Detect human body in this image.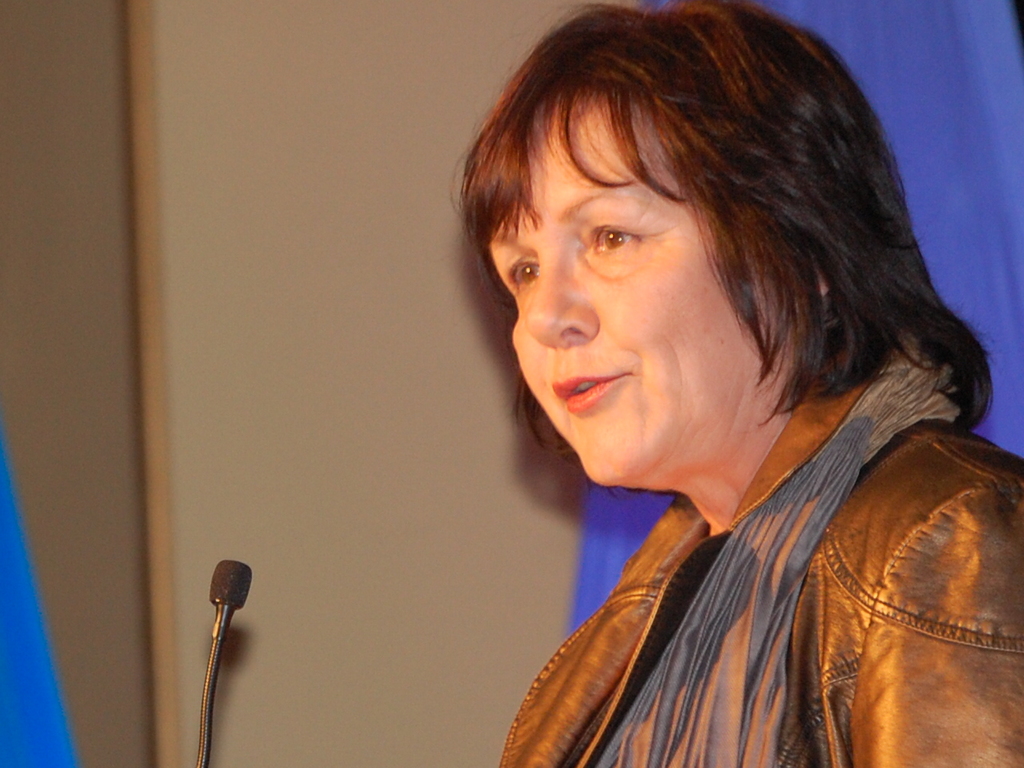
Detection: (382,74,1002,767).
